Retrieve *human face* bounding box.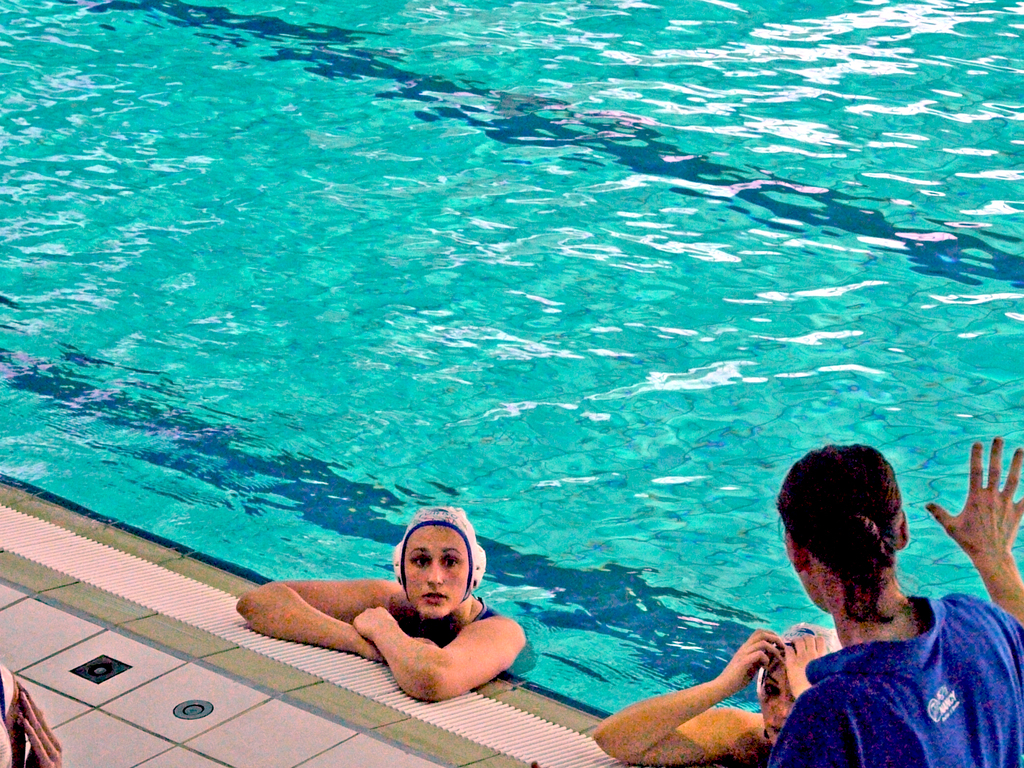
Bounding box: bbox=(762, 653, 794, 749).
